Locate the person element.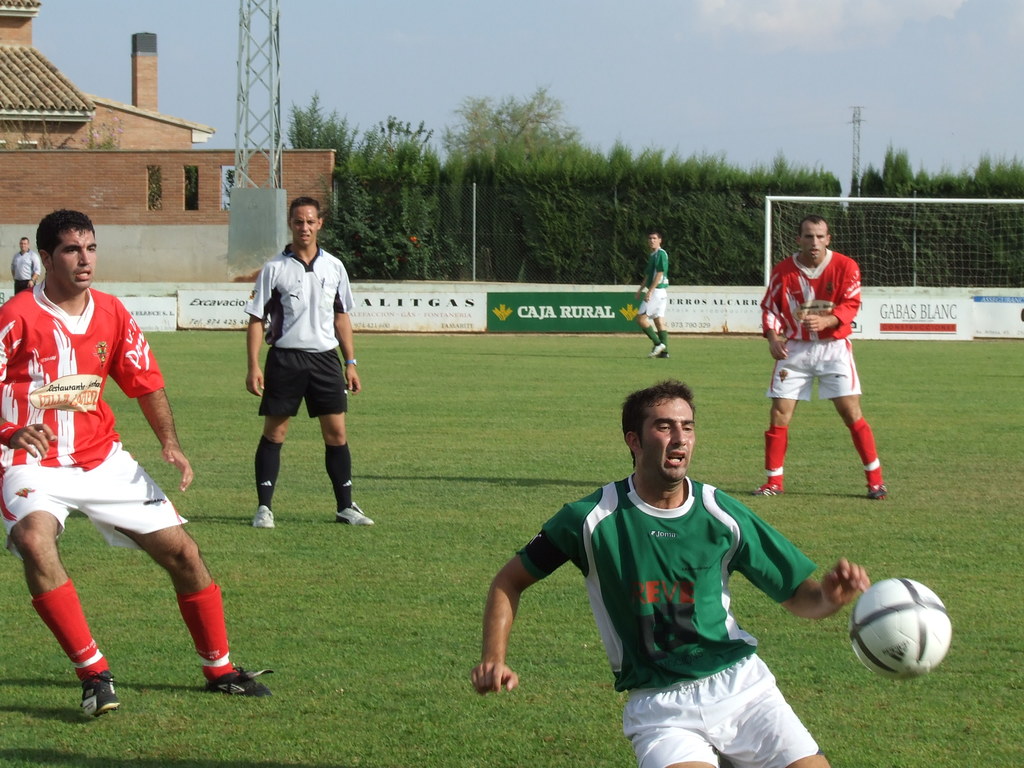
Element bbox: box(246, 193, 372, 528).
